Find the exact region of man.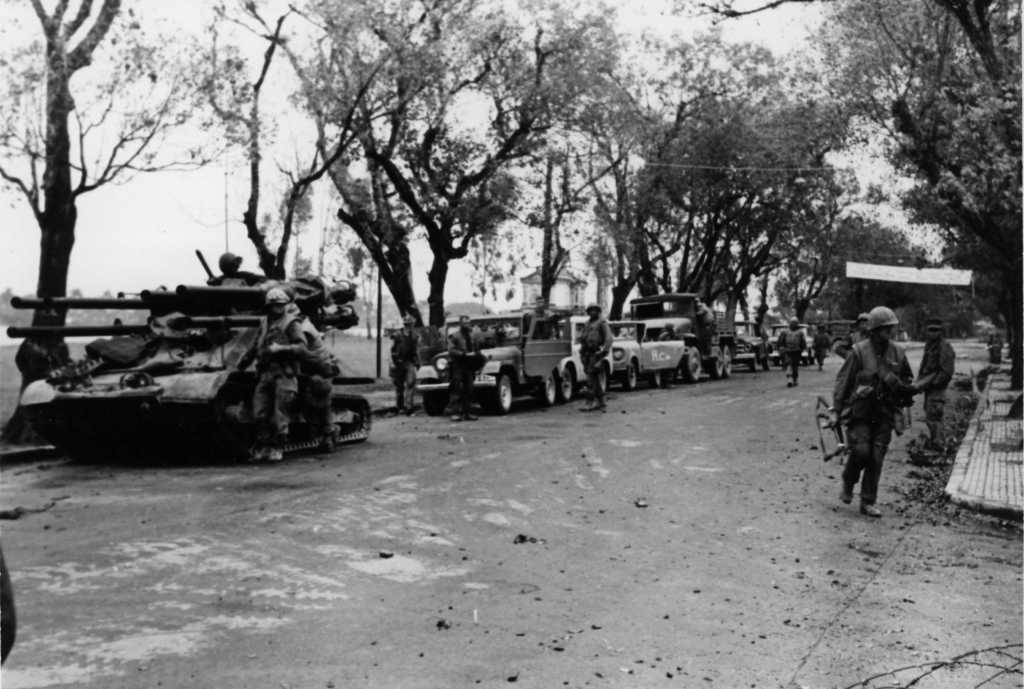
Exact region: <box>245,288,304,461</box>.
